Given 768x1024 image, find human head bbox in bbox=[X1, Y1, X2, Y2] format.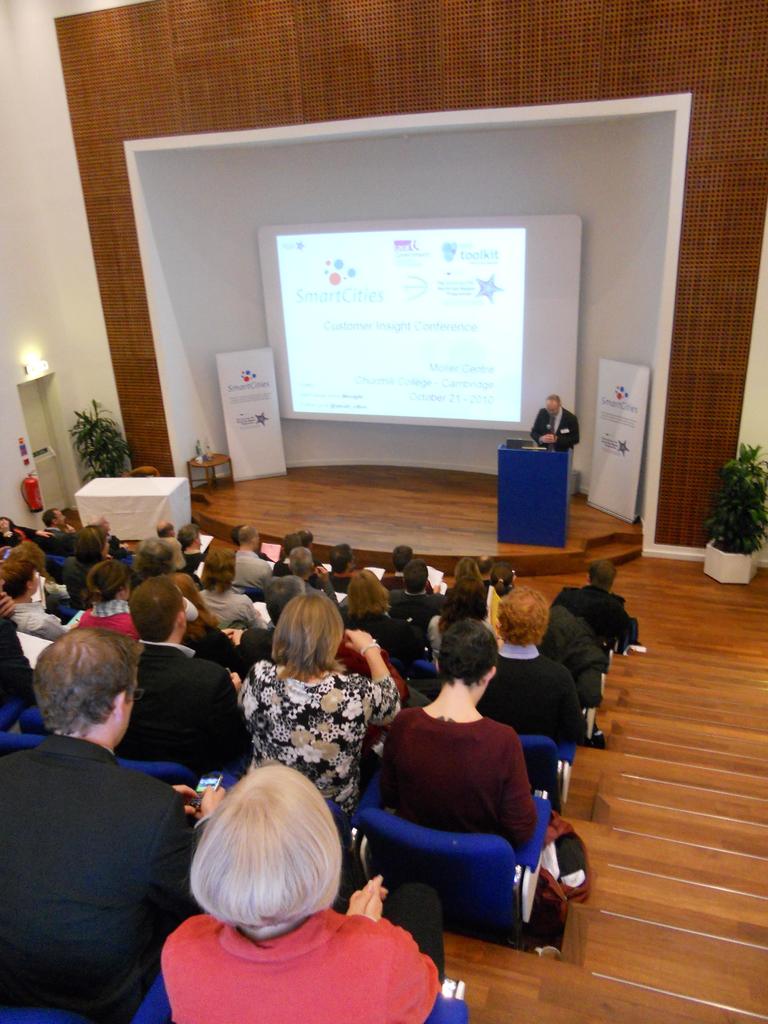
bbox=[274, 589, 340, 649].
